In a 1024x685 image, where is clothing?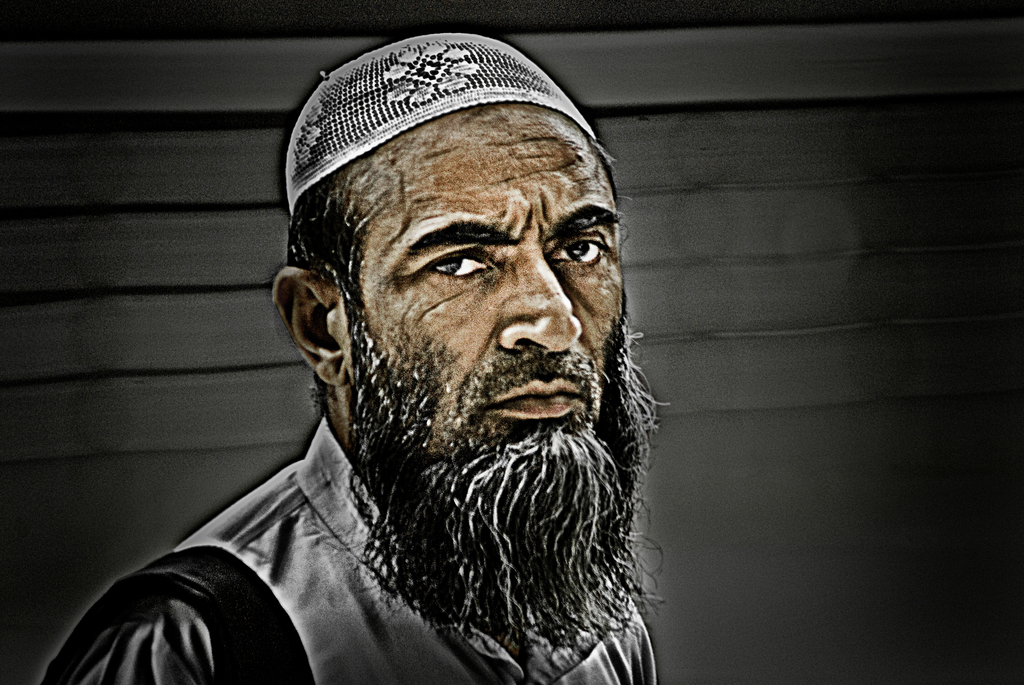
(34,410,658,684).
